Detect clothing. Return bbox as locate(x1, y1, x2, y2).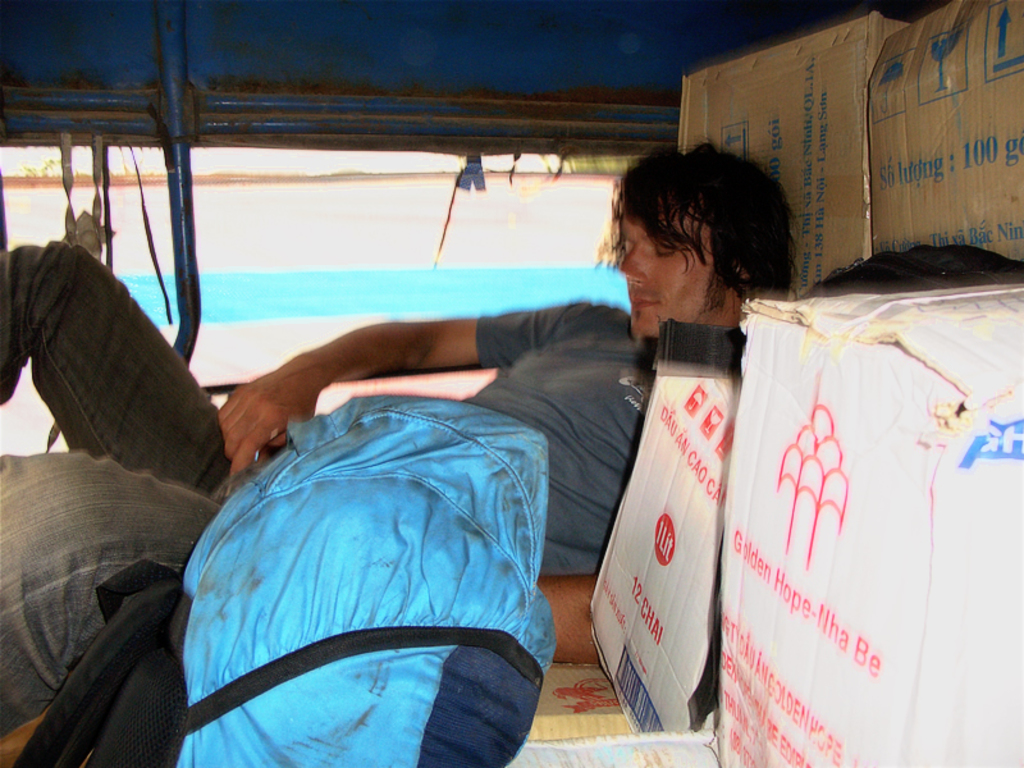
locate(27, 230, 631, 728).
